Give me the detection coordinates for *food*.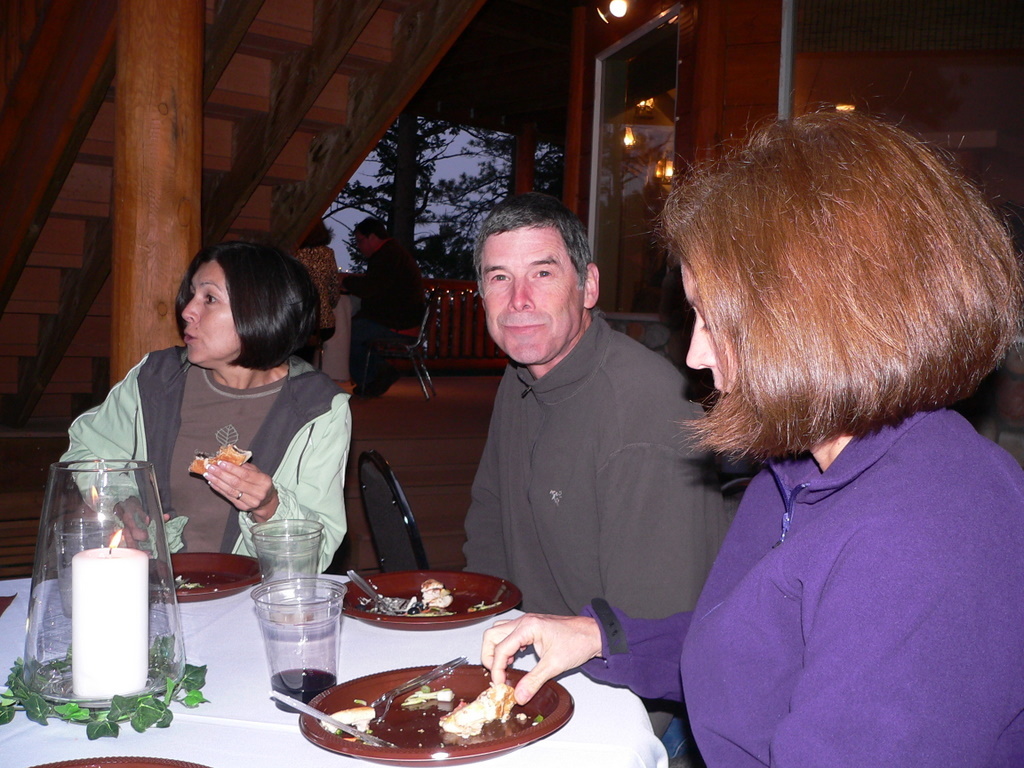
pyautogui.locateOnScreen(369, 578, 501, 620).
